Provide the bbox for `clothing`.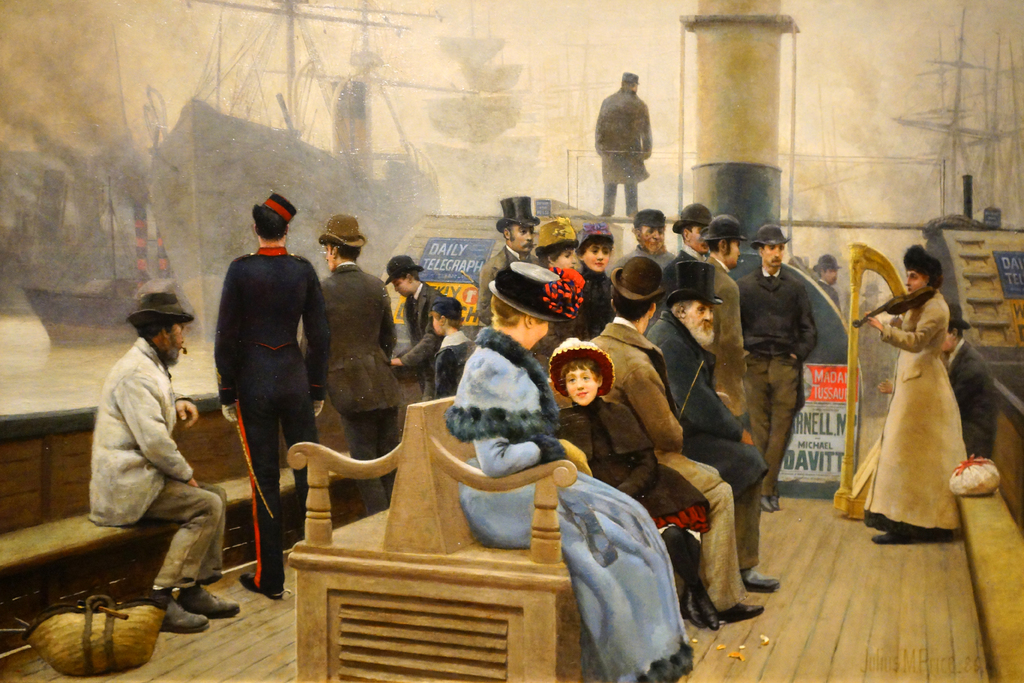
Rect(474, 240, 538, 312).
